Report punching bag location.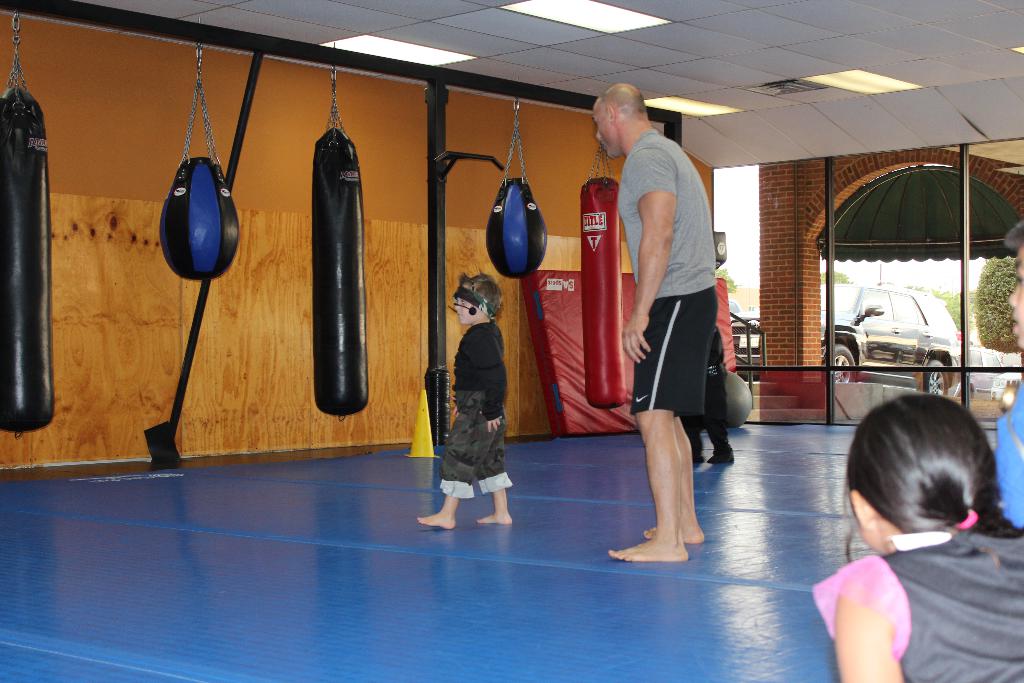
Report: (0,88,54,443).
